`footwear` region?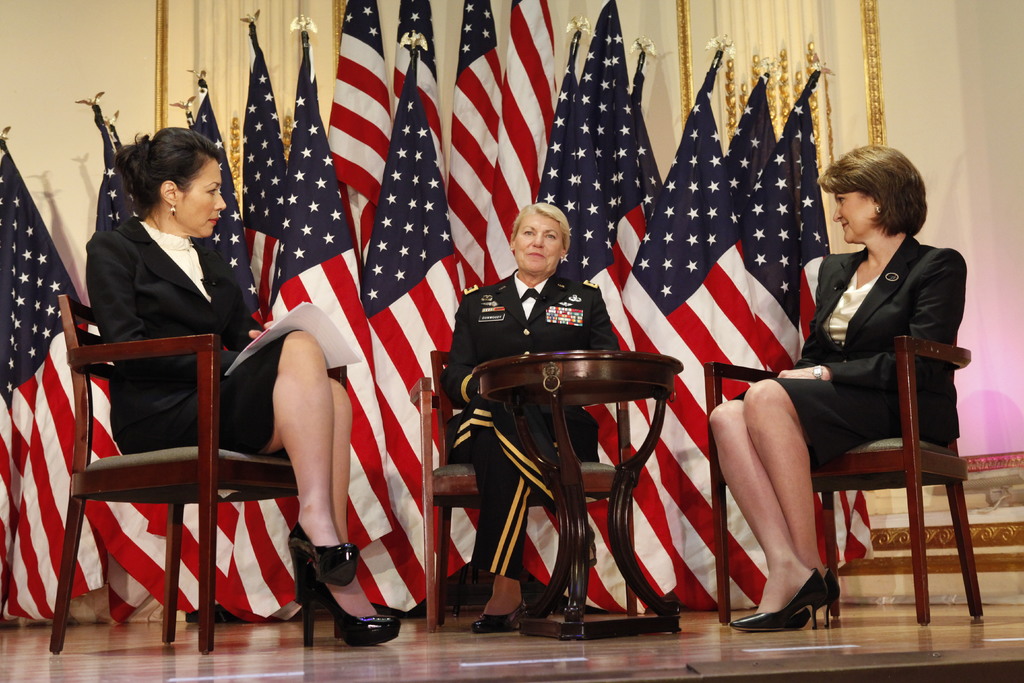
732/567/841/630
